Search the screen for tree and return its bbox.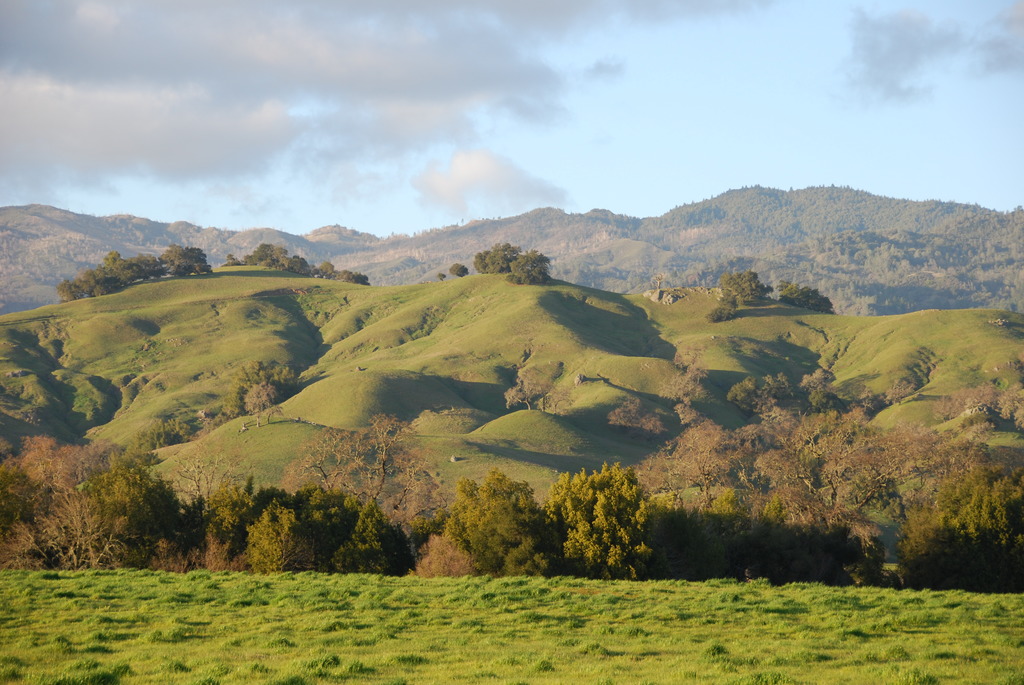
Found: region(10, 434, 122, 496).
